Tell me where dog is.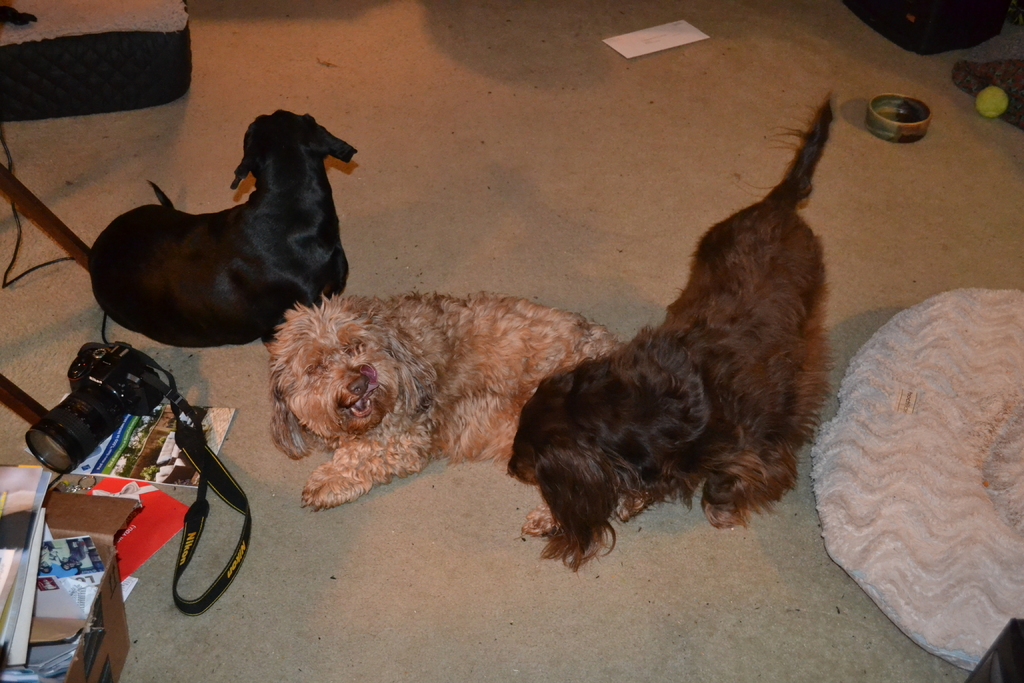
dog is at (left=271, top=295, right=656, bottom=537).
